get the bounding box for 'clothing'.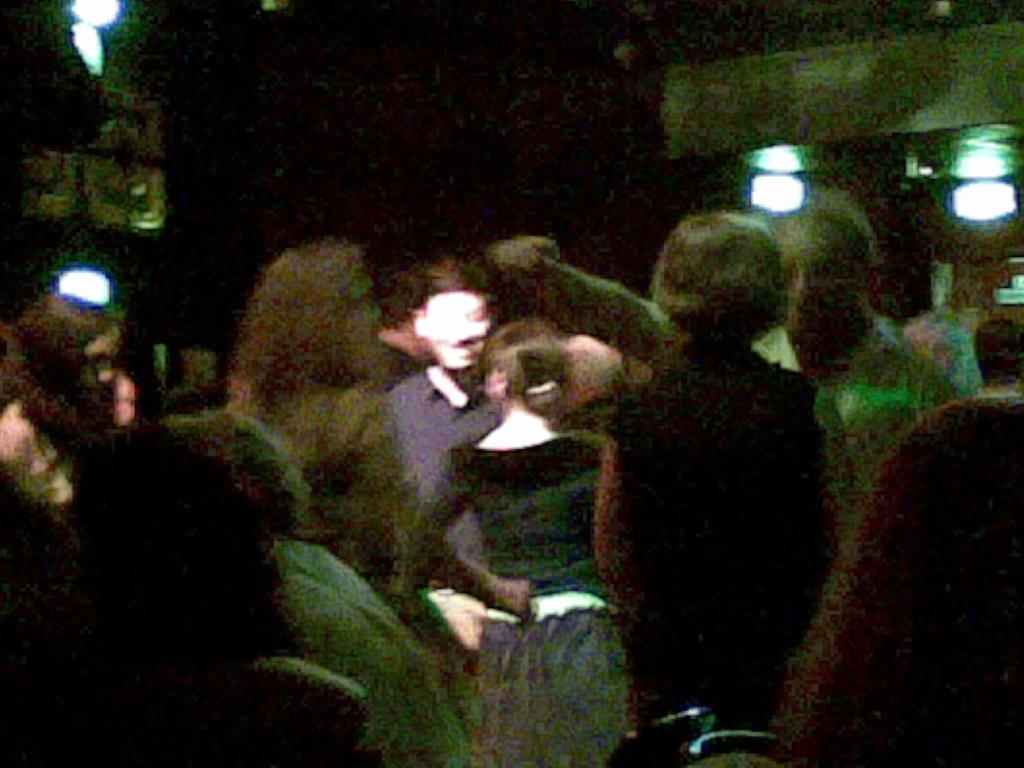
415, 422, 609, 767.
